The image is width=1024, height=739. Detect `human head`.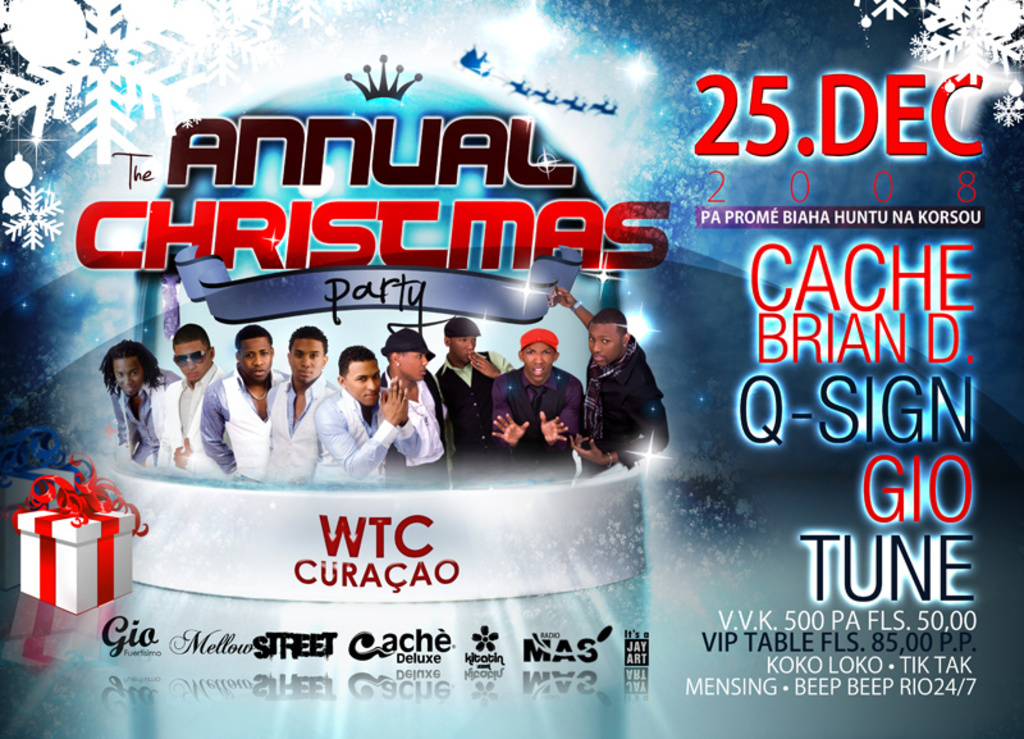
Detection: region(384, 330, 430, 384).
